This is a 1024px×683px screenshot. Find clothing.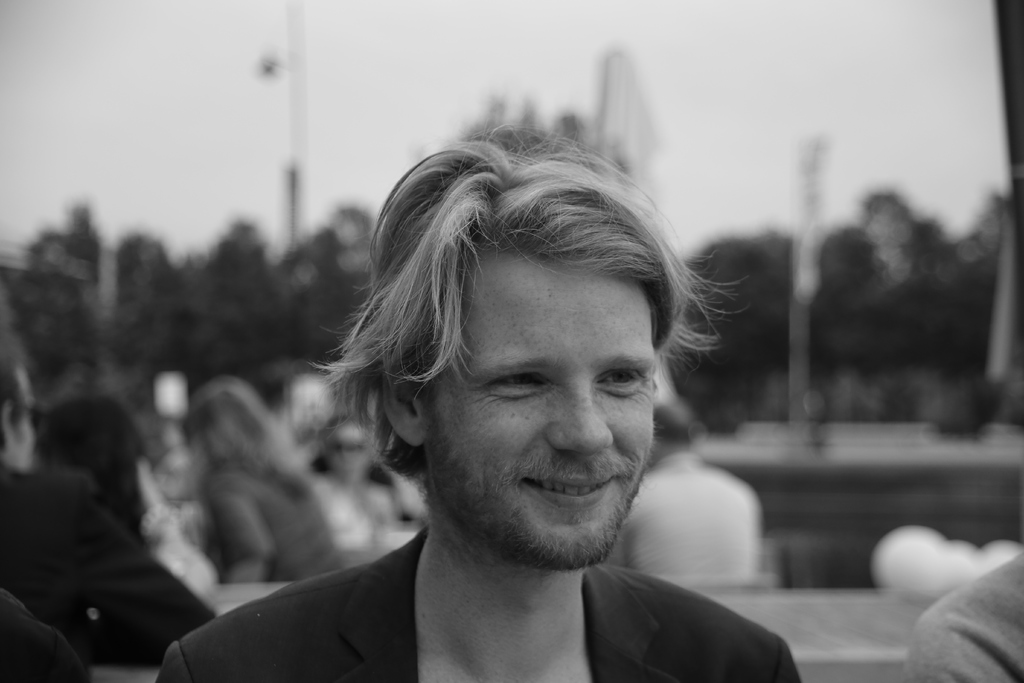
Bounding box: select_region(147, 518, 833, 682).
